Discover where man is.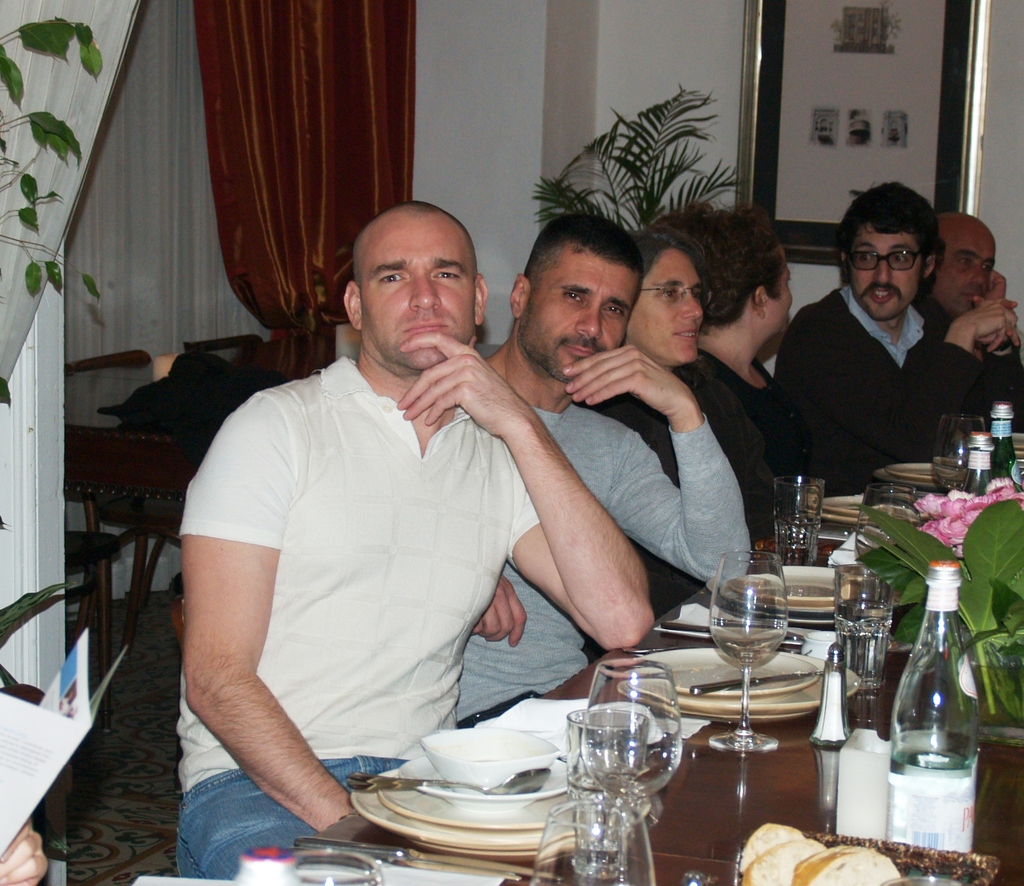
Discovered at 455 212 747 737.
